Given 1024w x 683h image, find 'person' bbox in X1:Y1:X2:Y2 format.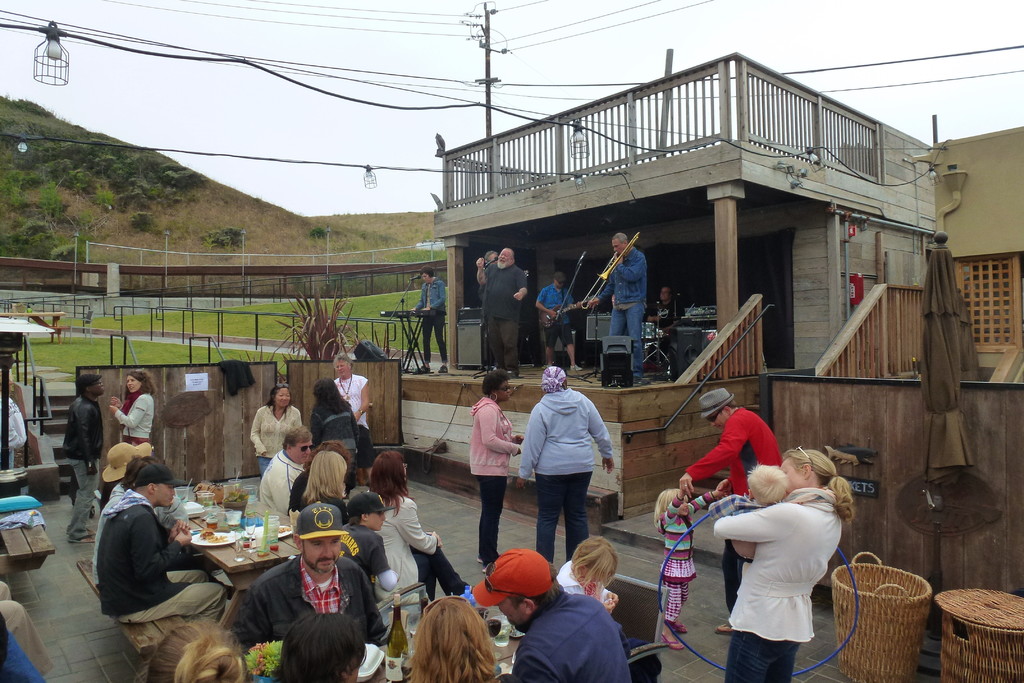
0:392:37:466.
